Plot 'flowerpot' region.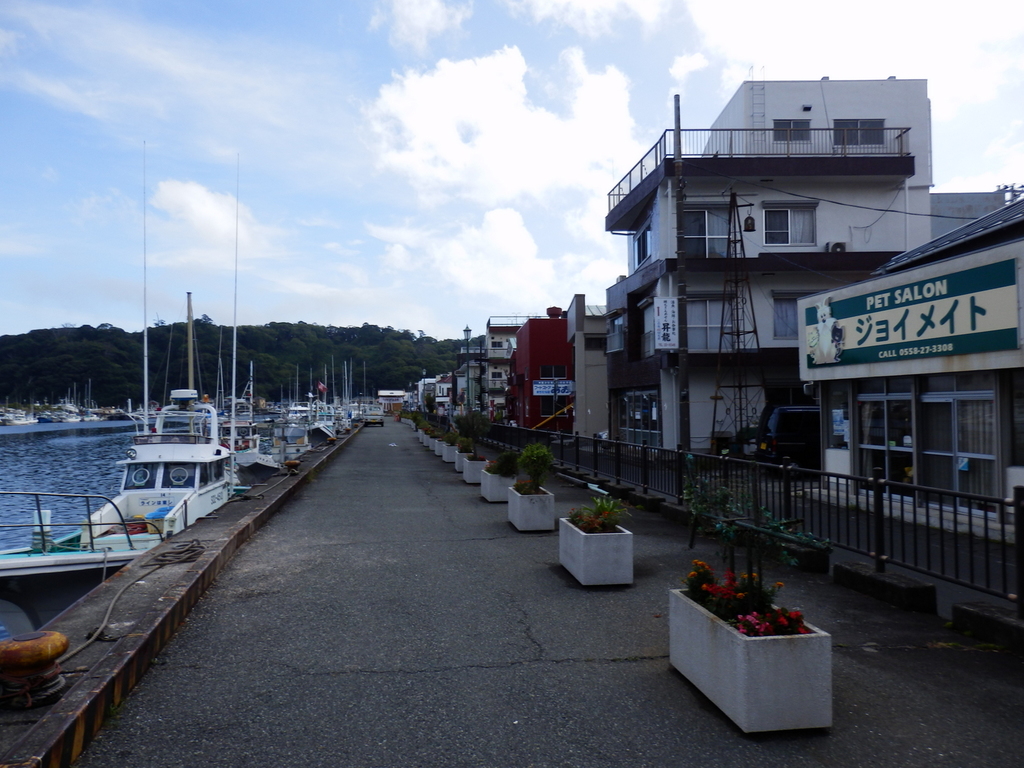
Plotted at (466, 458, 489, 483).
